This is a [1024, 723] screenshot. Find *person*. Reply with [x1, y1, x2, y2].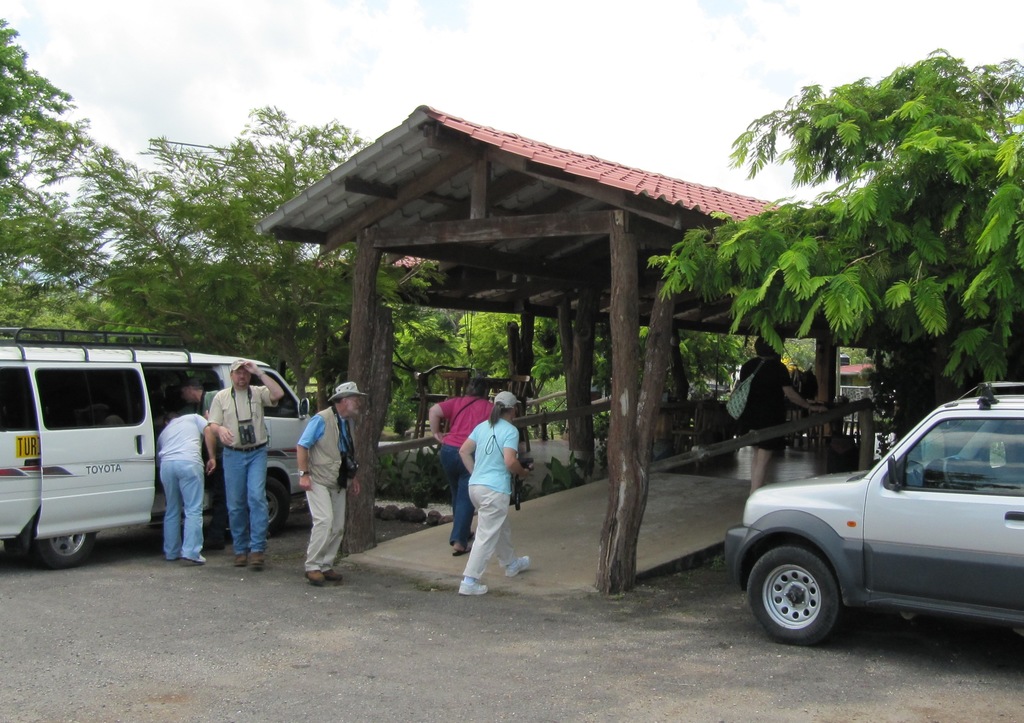
[155, 411, 215, 556].
